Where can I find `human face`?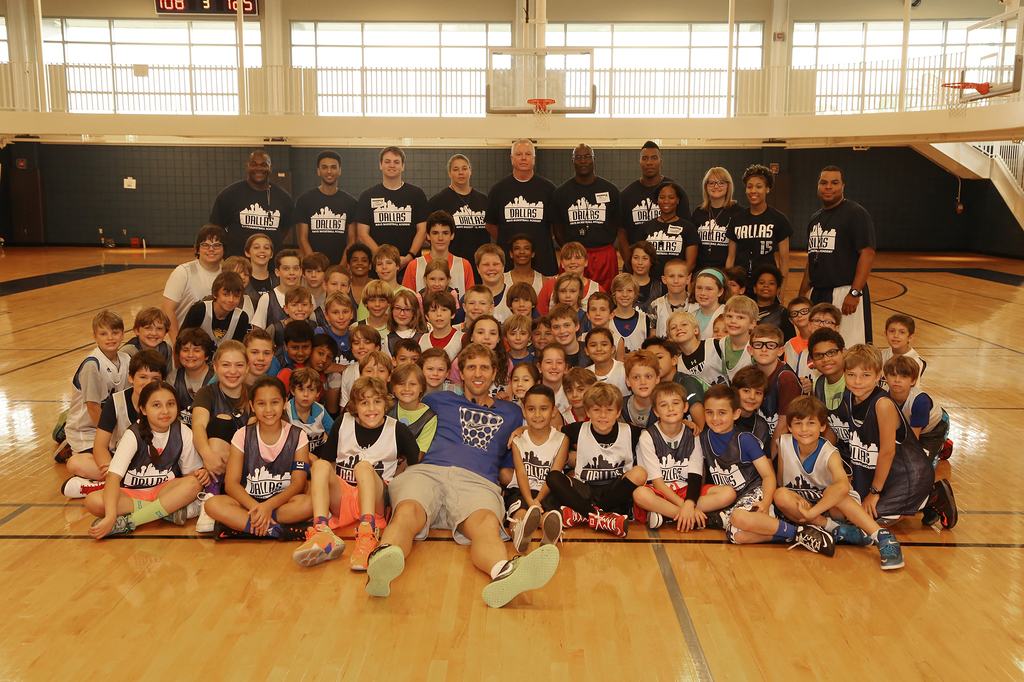
You can find it at region(794, 304, 808, 325).
